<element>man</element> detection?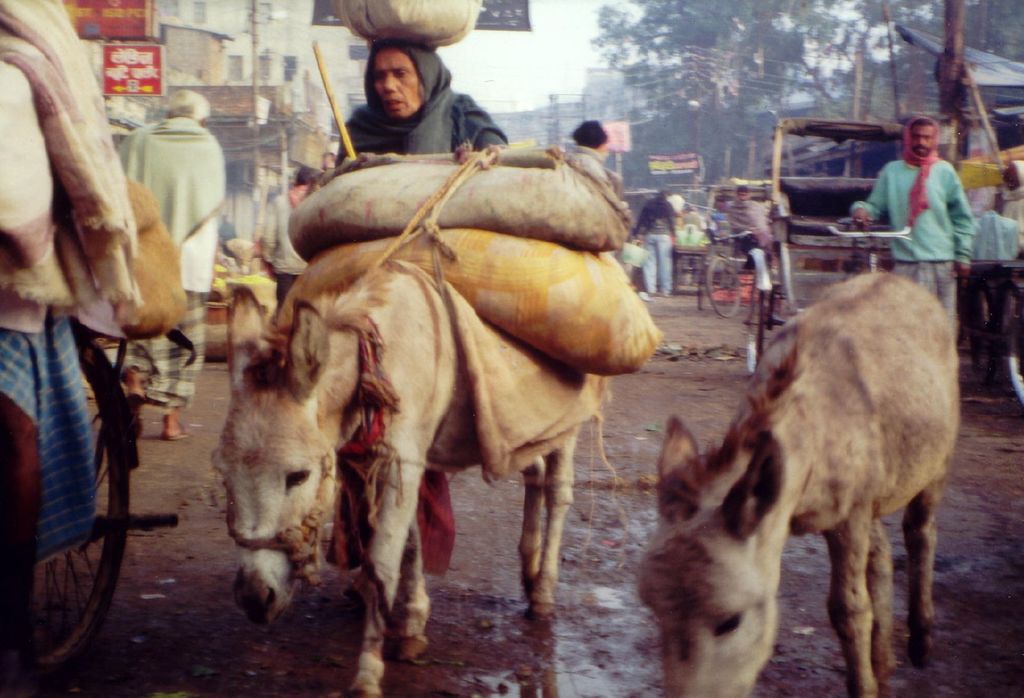
x1=852, y1=116, x2=980, y2=316
